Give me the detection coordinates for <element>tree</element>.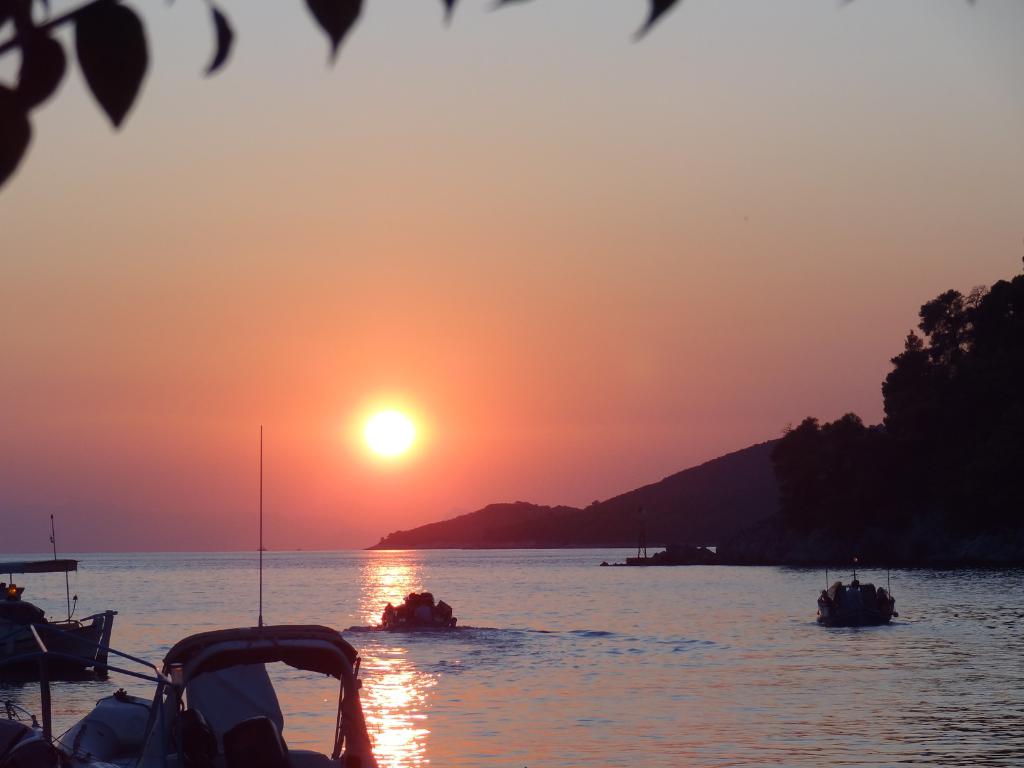
[0,0,694,193].
